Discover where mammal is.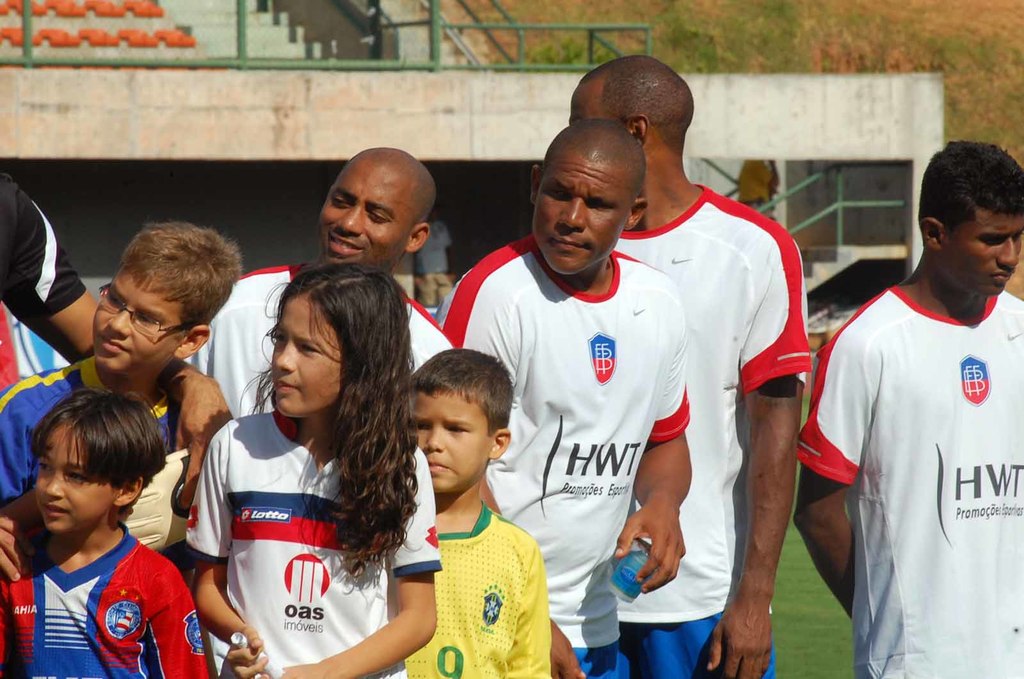
Discovered at 162, 246, 421, 678.
